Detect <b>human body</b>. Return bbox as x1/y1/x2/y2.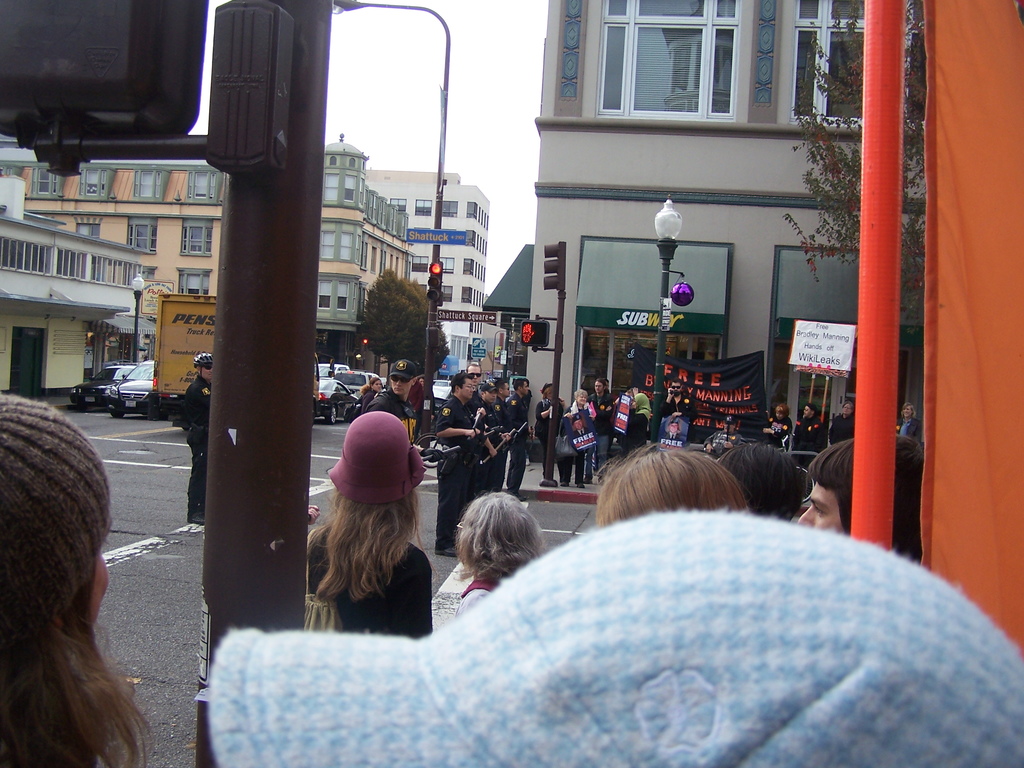
828/412/857/445.
